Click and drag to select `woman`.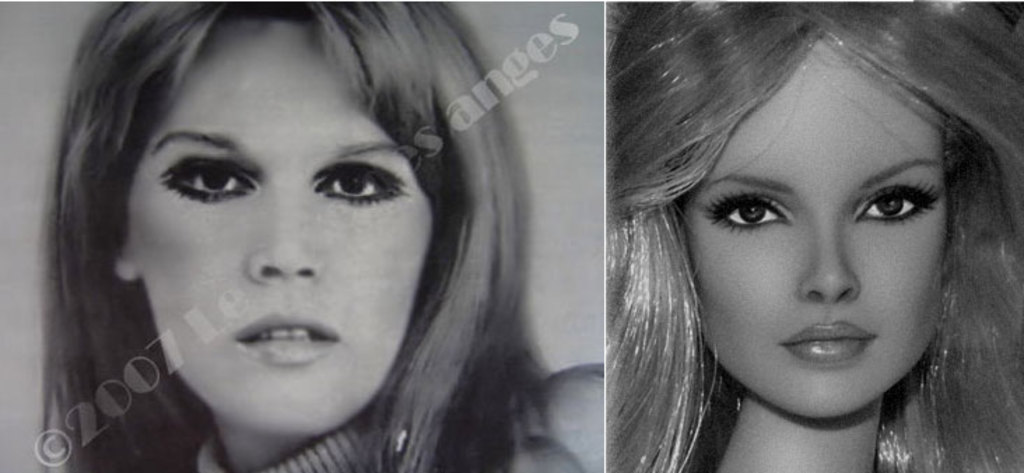
Selection: bbox=(611, 0, 1023, 472).
